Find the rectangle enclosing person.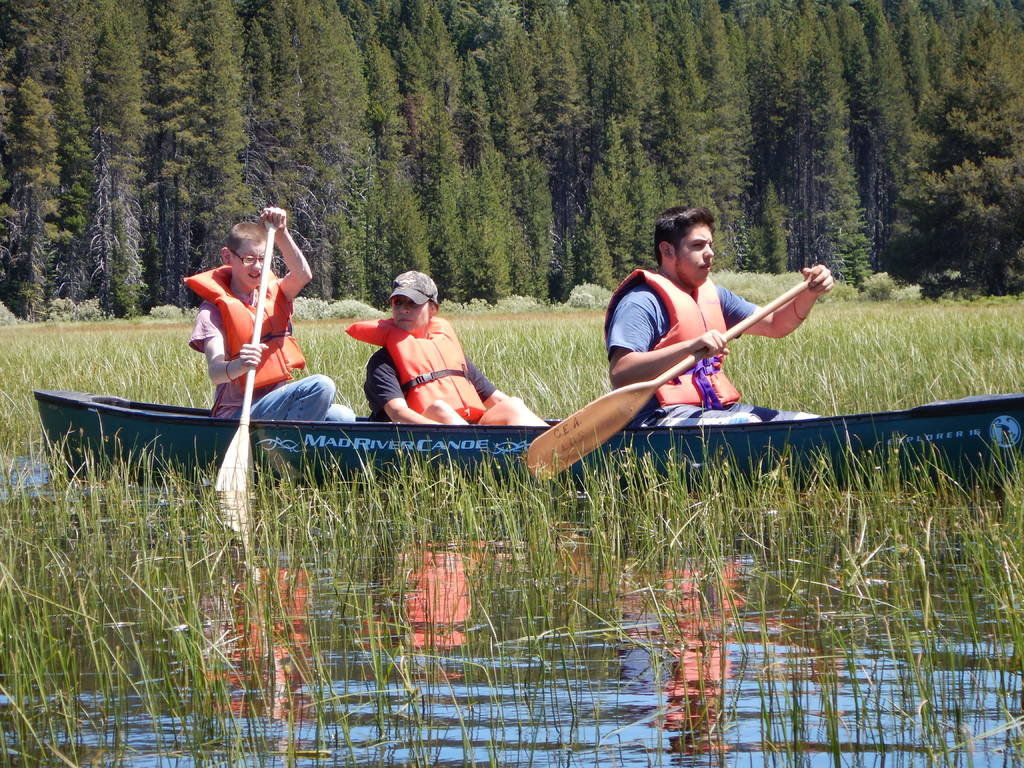
box=[182, 204, 356, 425].
